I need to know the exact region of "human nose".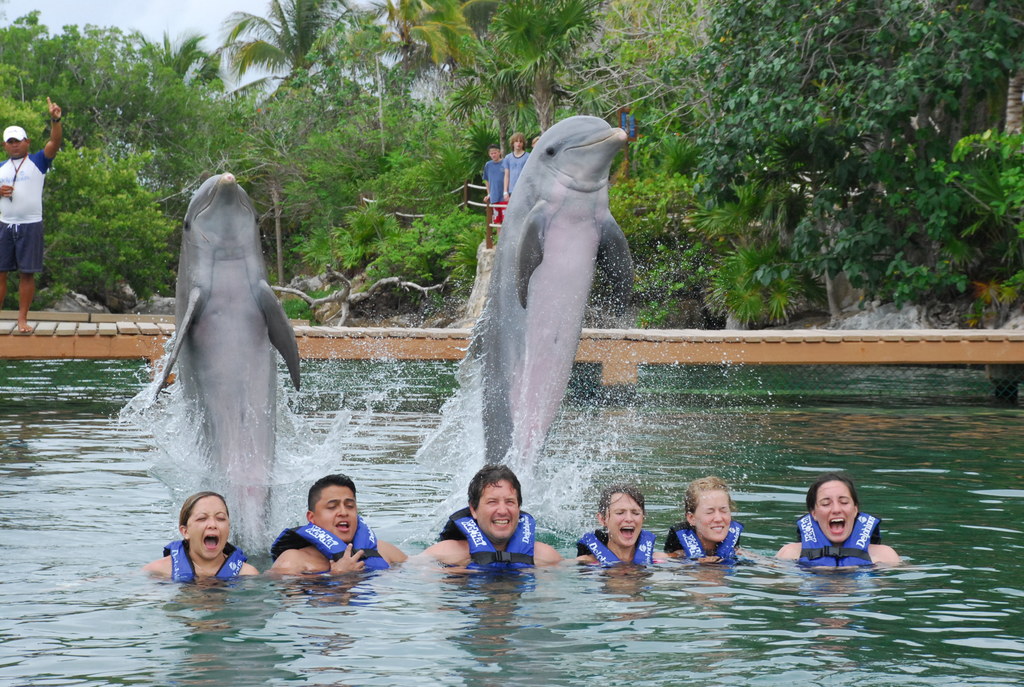
Region: [x1=713, y1=507, x2=719, y2=523].
